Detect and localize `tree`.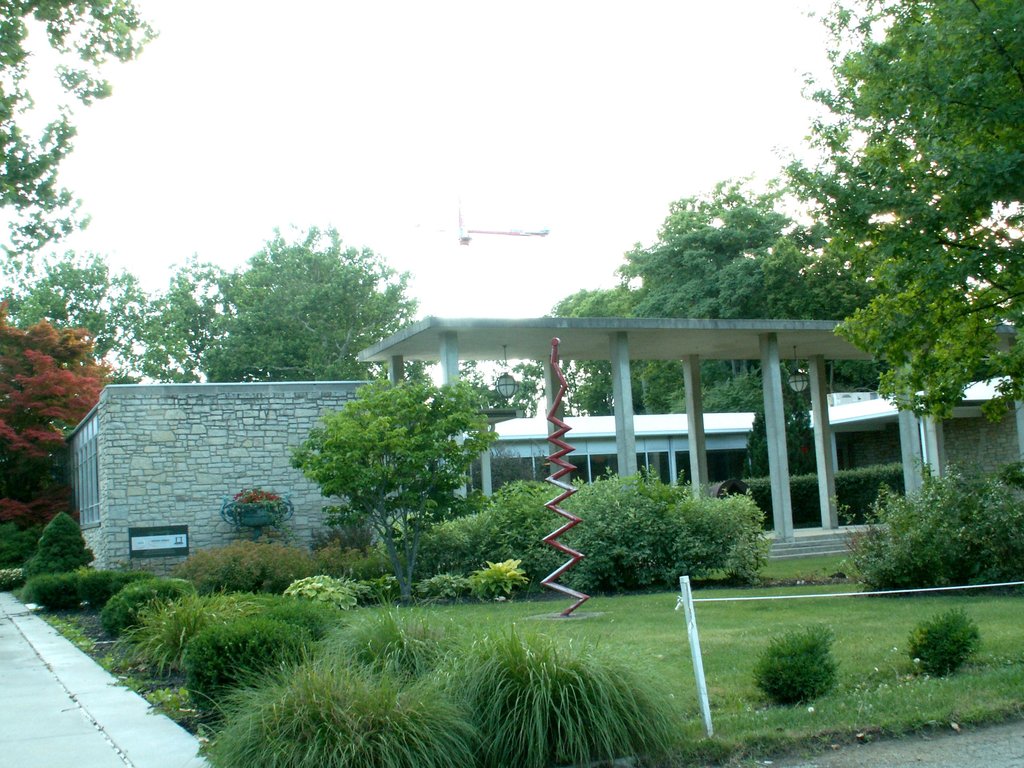
Localized at 146,259,236,380.
